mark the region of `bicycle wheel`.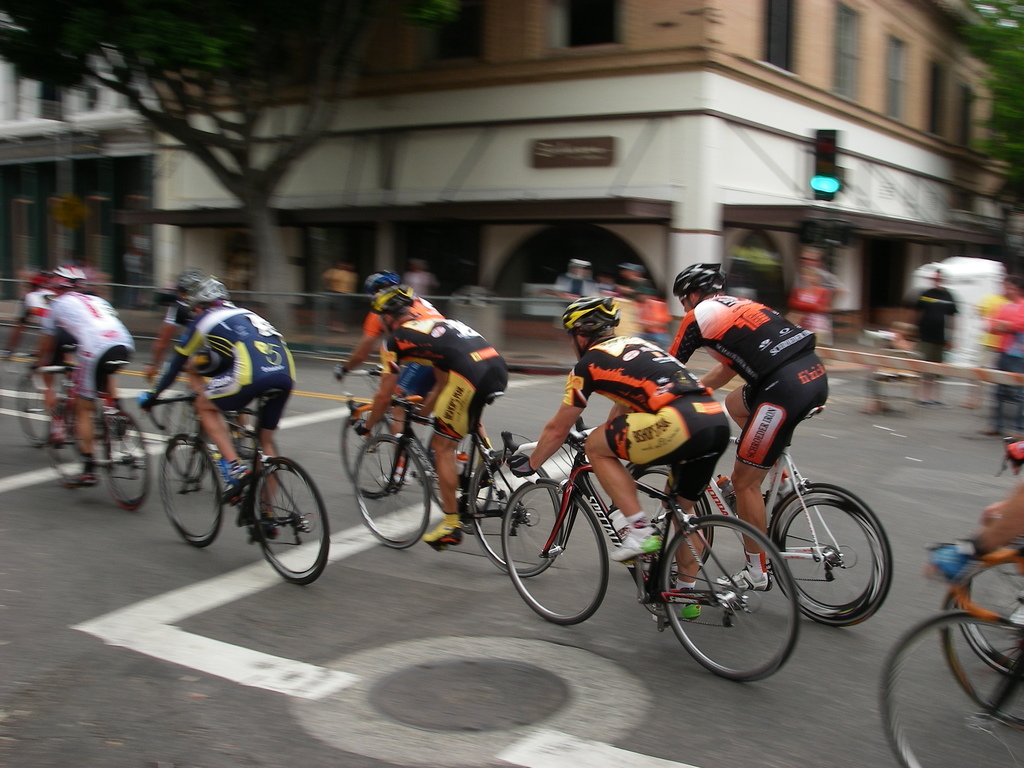
Region: pyautogui.locateOnScreen(355, 431, 432, 549).
